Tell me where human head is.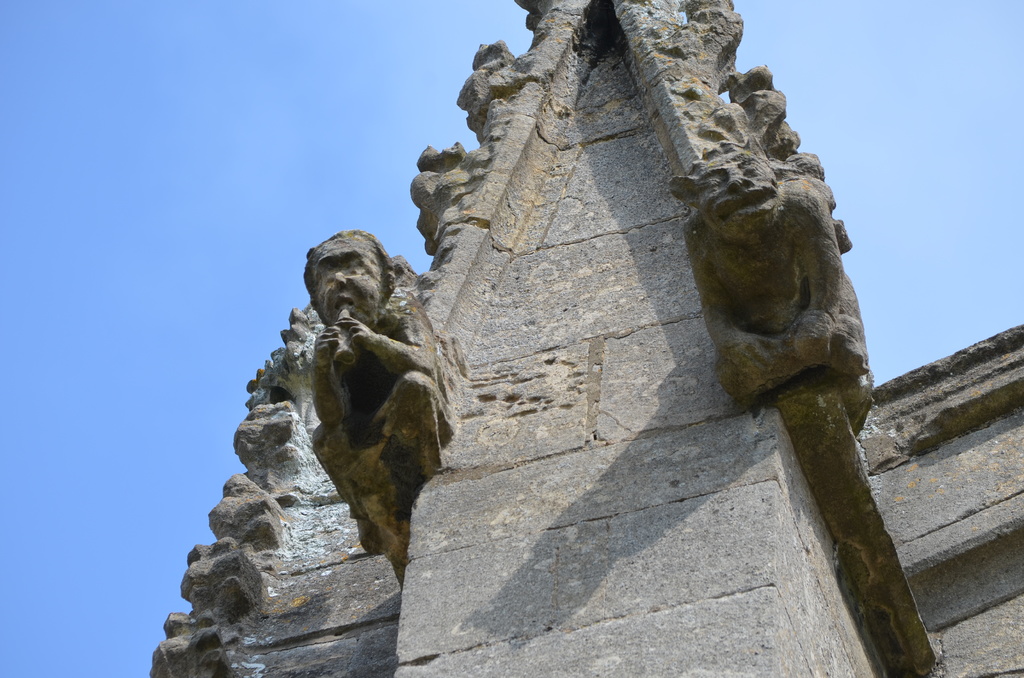
human head is at 679:141:792:246.
